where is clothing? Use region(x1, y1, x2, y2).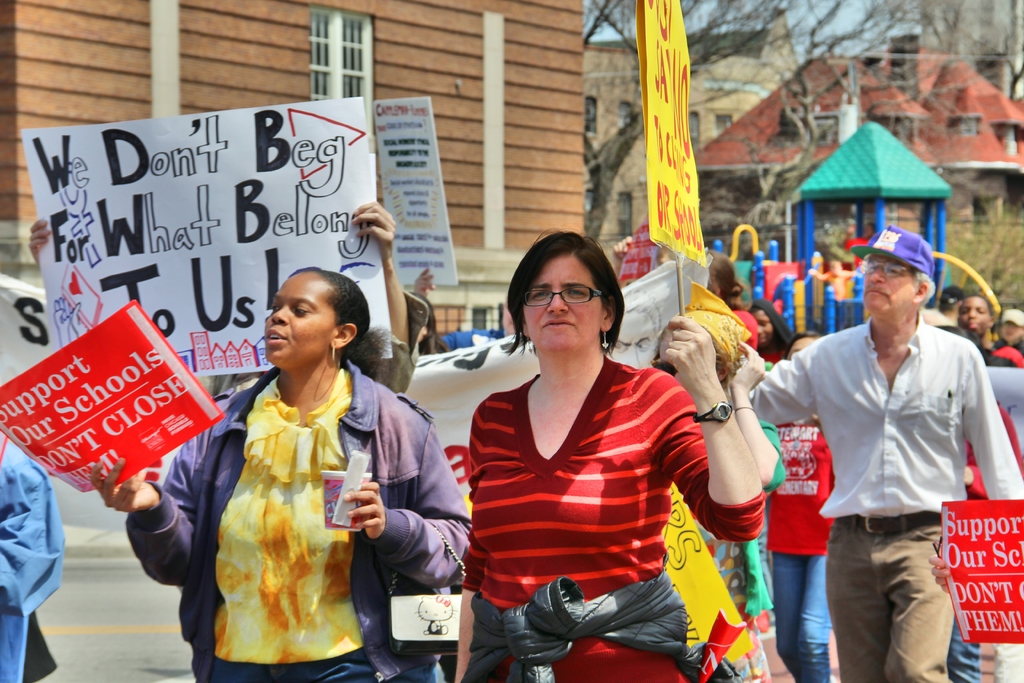
region(764, 413, 843, 682).
